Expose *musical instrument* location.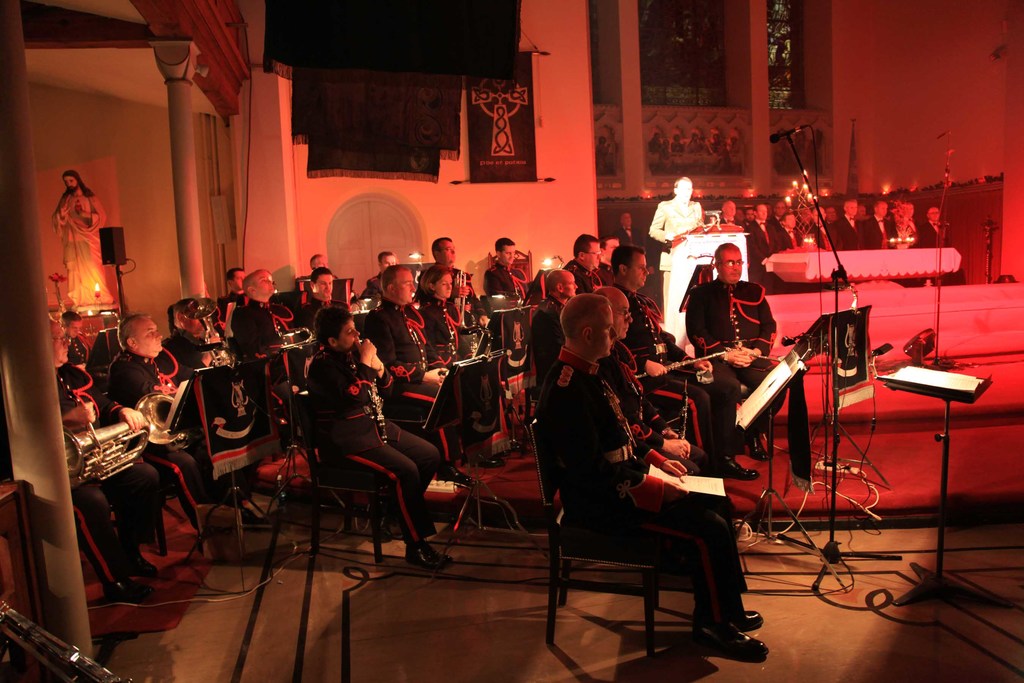
Exposed at <region>676, 389, 687, 456</region>.
